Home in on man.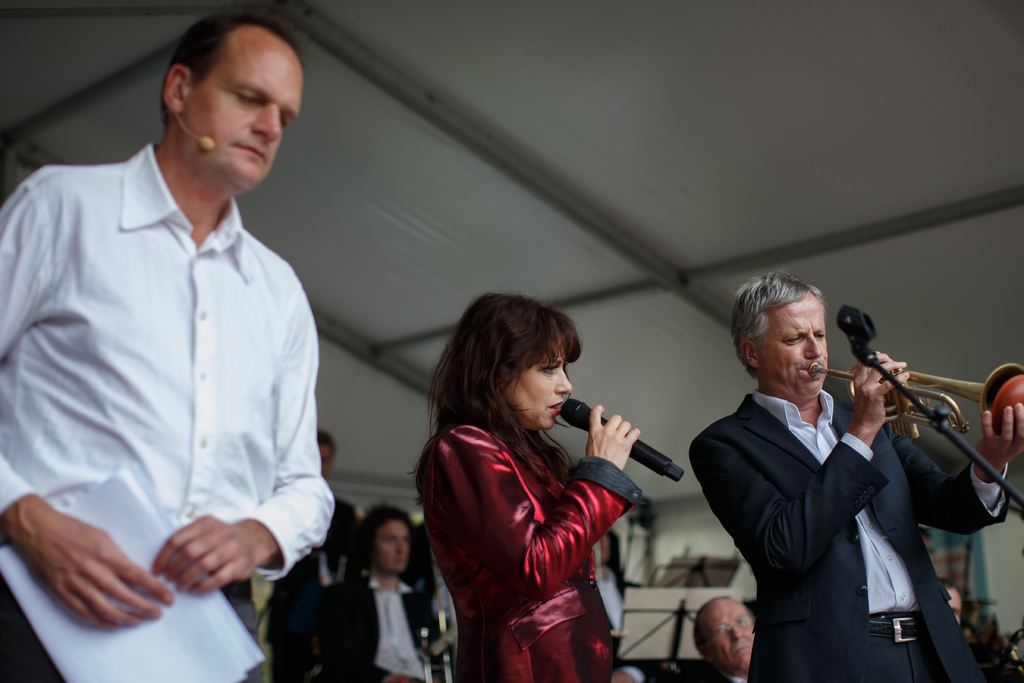
Homed in at <box>270,425,359,682</box>.
